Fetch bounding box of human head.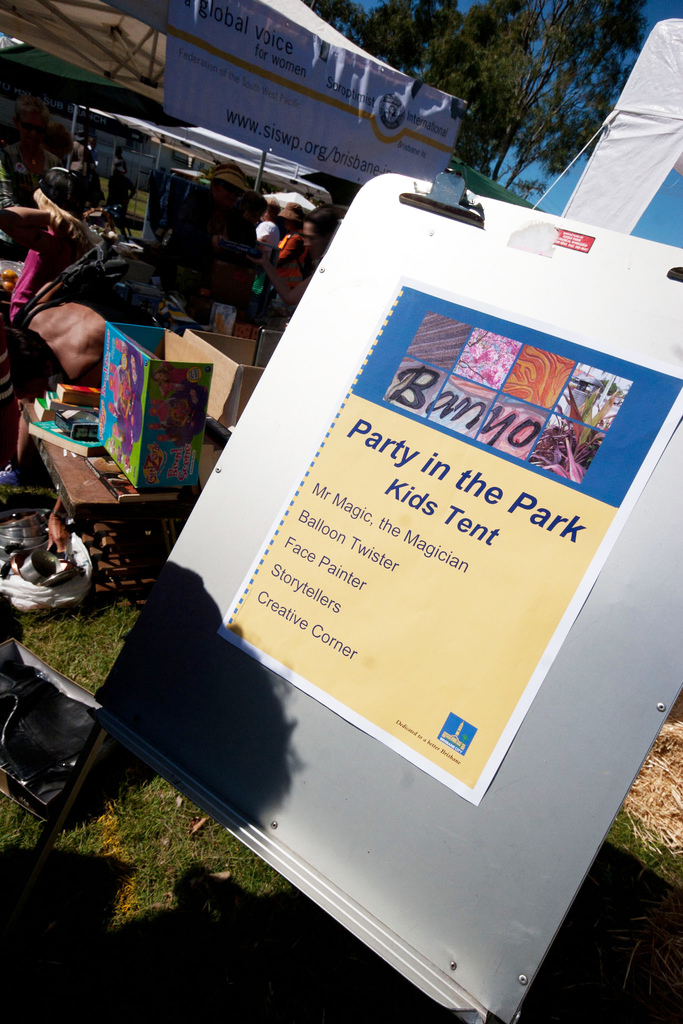
Bbox: {"left": 301, "top": 207, "right": 338, "bottom": 255}.
